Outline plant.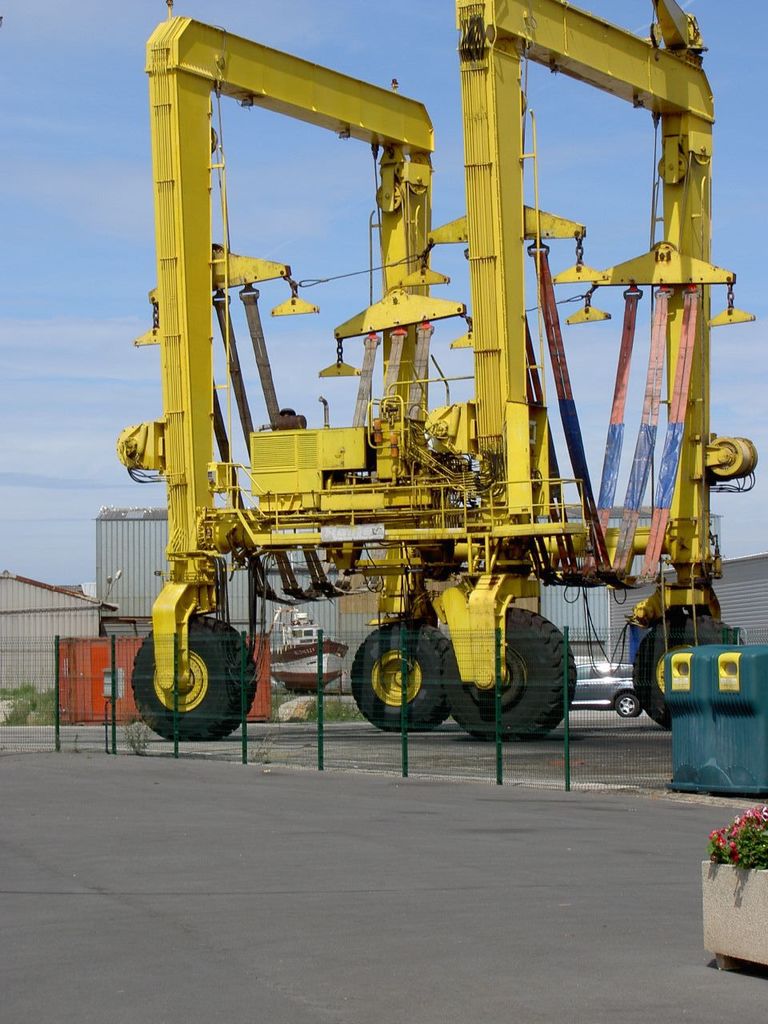
Outline: box=[713, 802, 767, 866].
